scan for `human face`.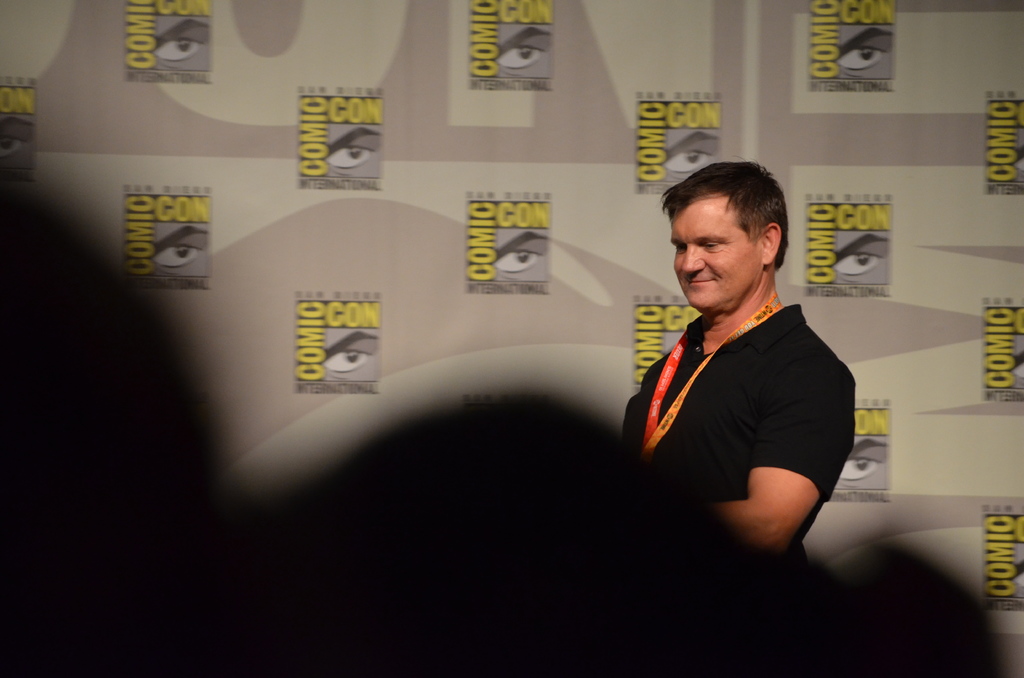
Scan result: {"x1": 675, "y1": 196, "x2": 767, "y2": 307}.
